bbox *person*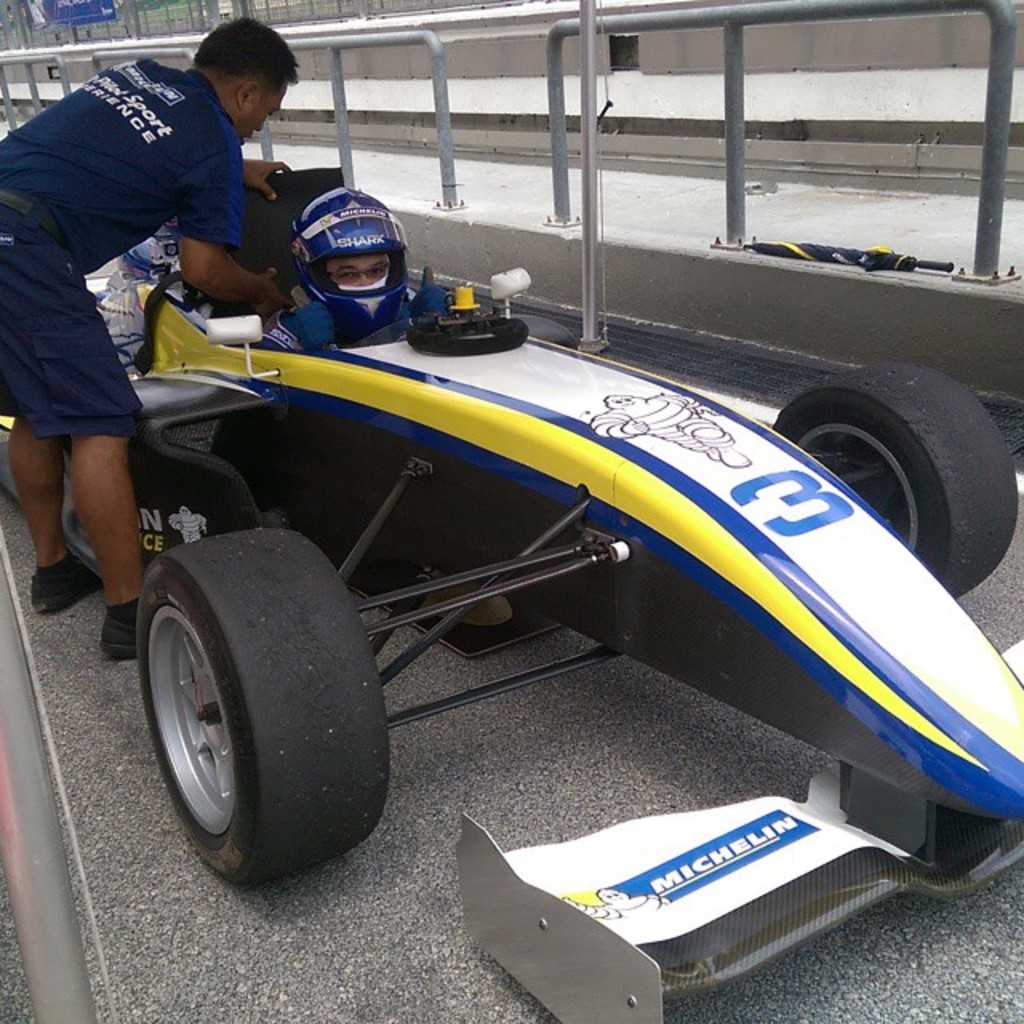
detection(243, 186, 459, 363)
